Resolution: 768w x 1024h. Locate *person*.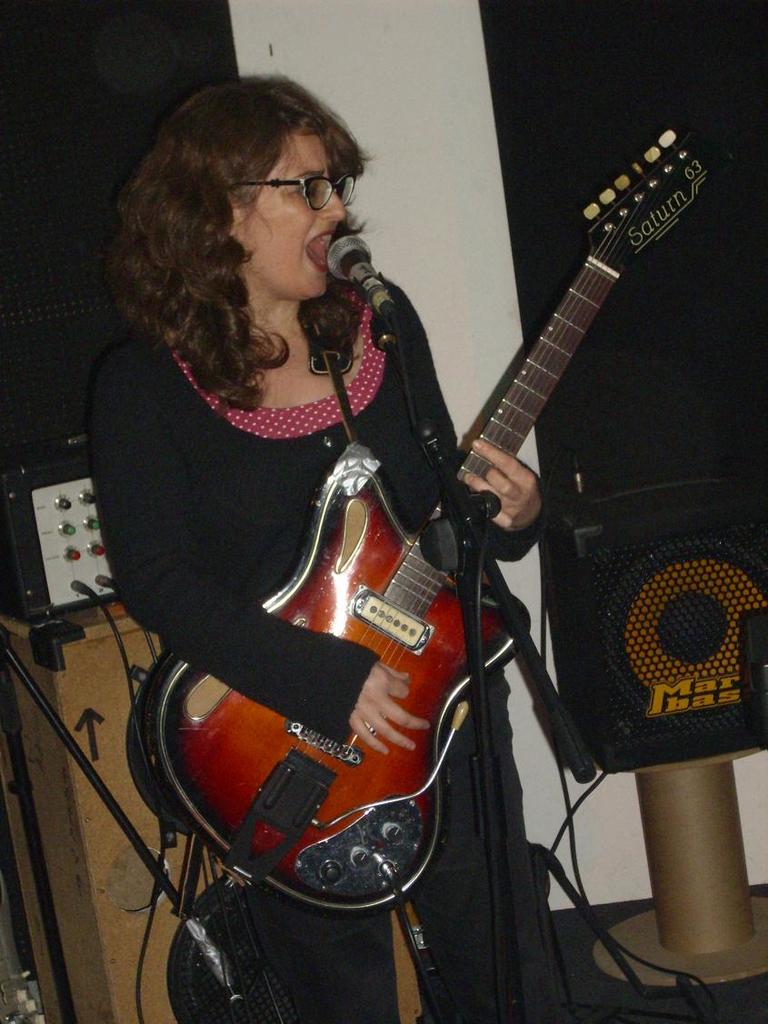
pyautogui.locateOnScreen(86, 75, 545, 1023).
